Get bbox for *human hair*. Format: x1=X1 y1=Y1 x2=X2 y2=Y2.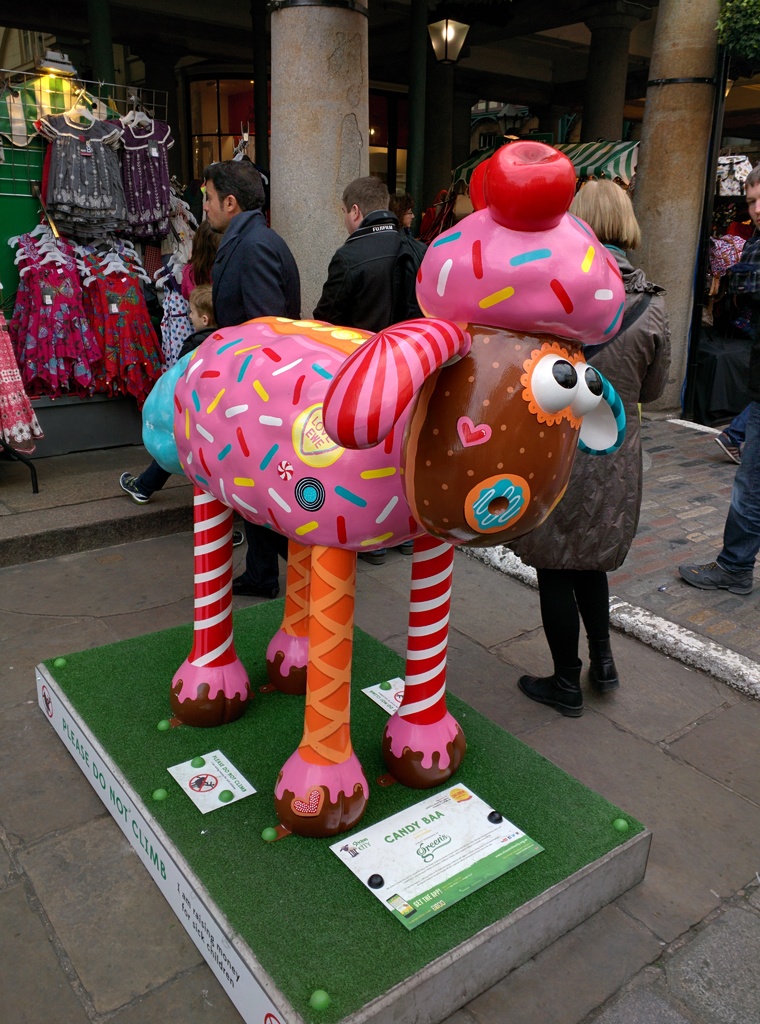
x1=341 y1=177 x2=390 y2=221.
